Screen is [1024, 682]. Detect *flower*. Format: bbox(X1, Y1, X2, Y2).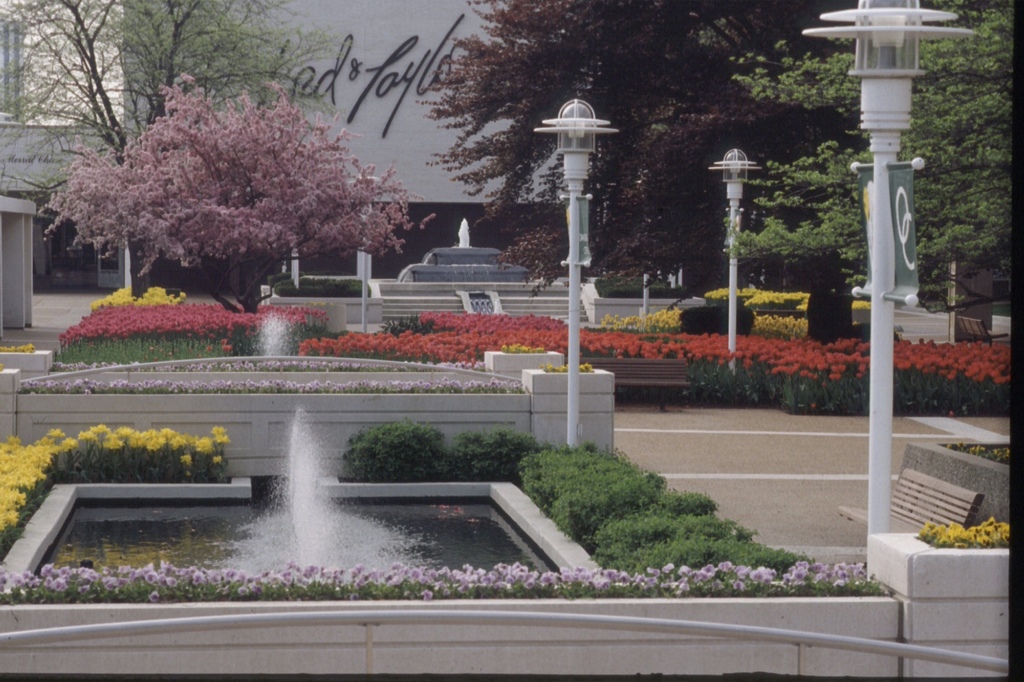
bbox(211, 454, 223, 462).
